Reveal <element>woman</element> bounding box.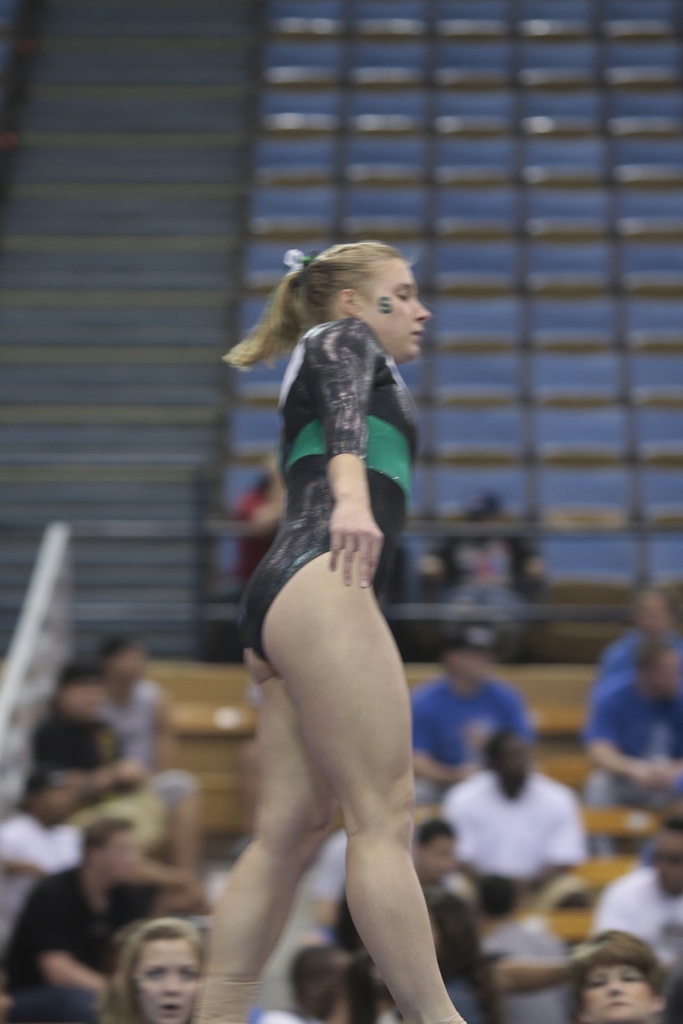
Revealed: (192,194,484,999).
